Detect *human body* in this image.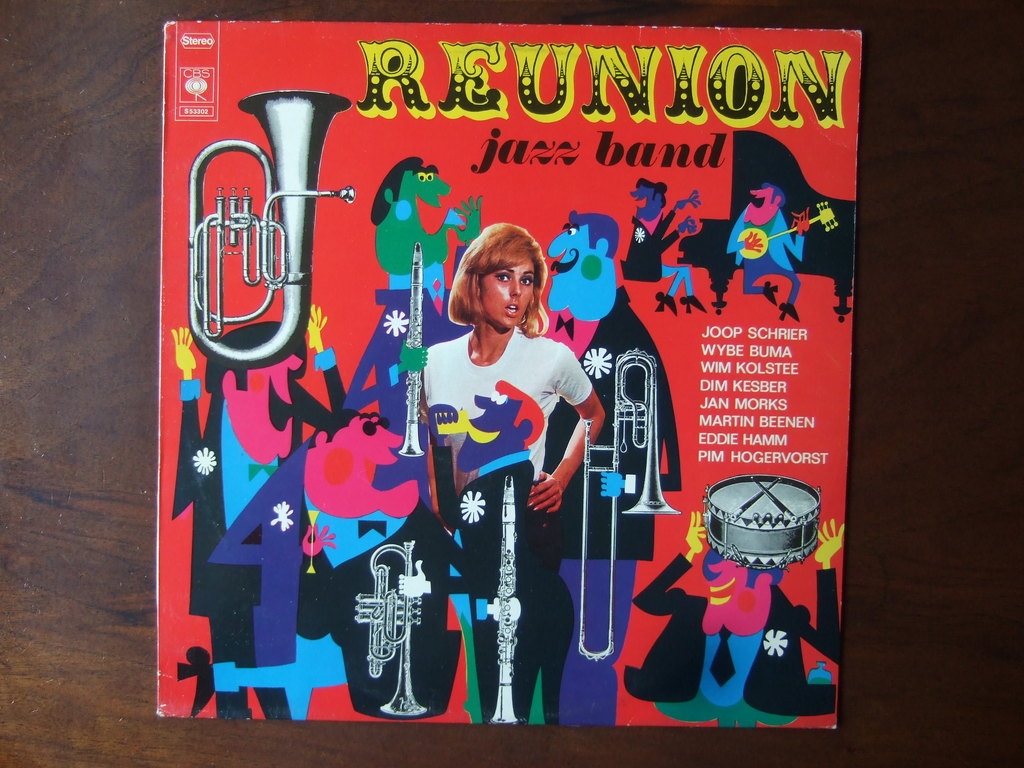
Detection: l=623, t=184, r=717, b=316.
